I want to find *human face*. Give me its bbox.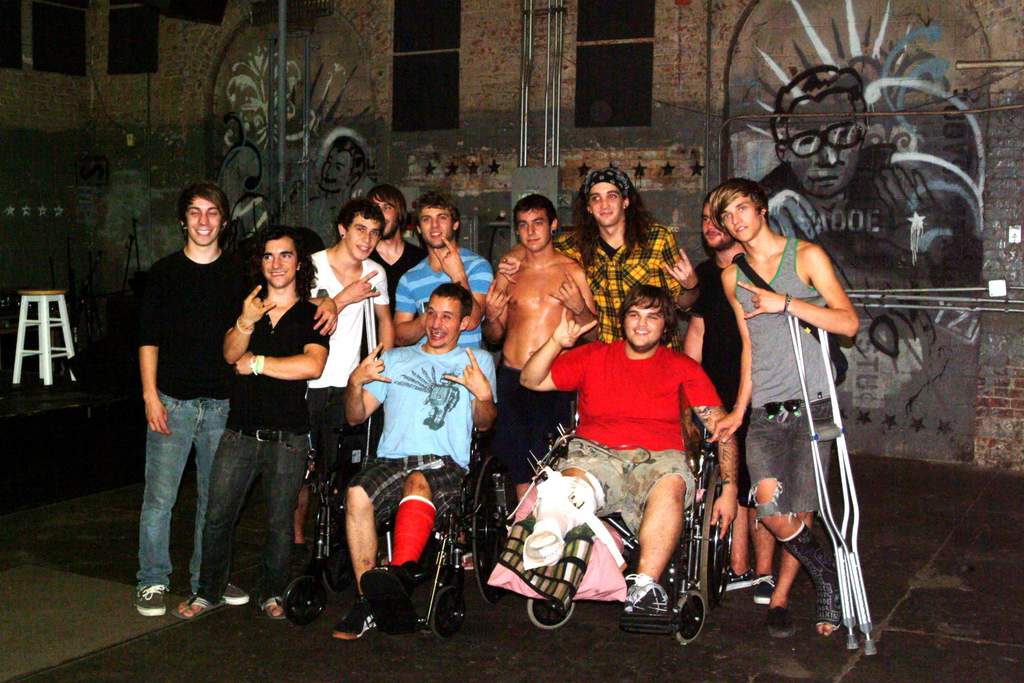
box=[418, 206, 454, 248].
